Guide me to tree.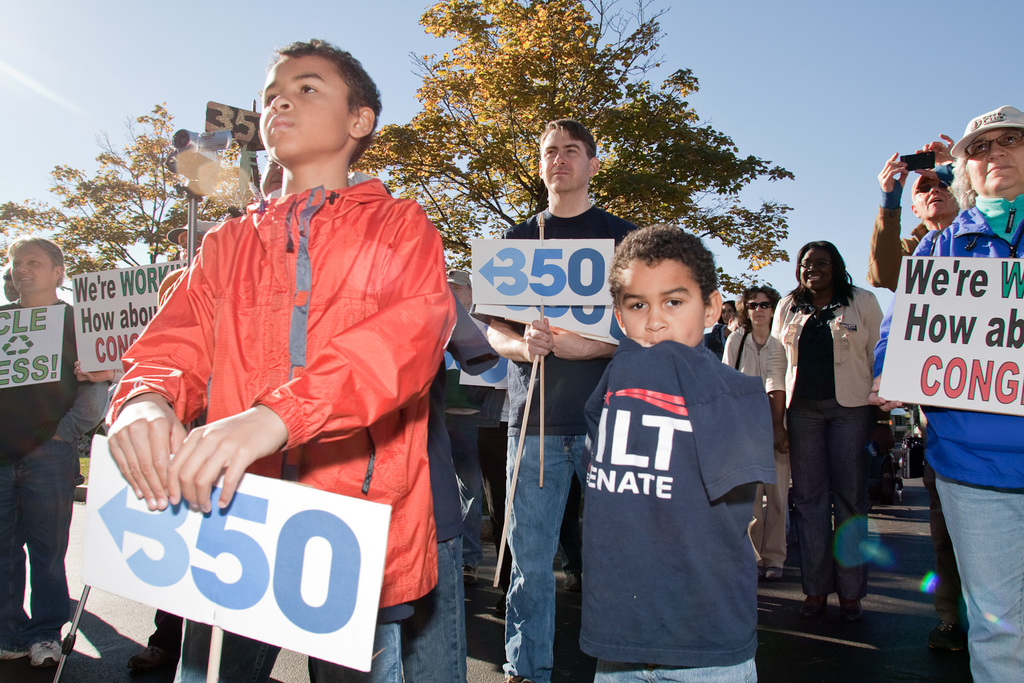
Guidance: select_region(0, 95, 243, 295).
